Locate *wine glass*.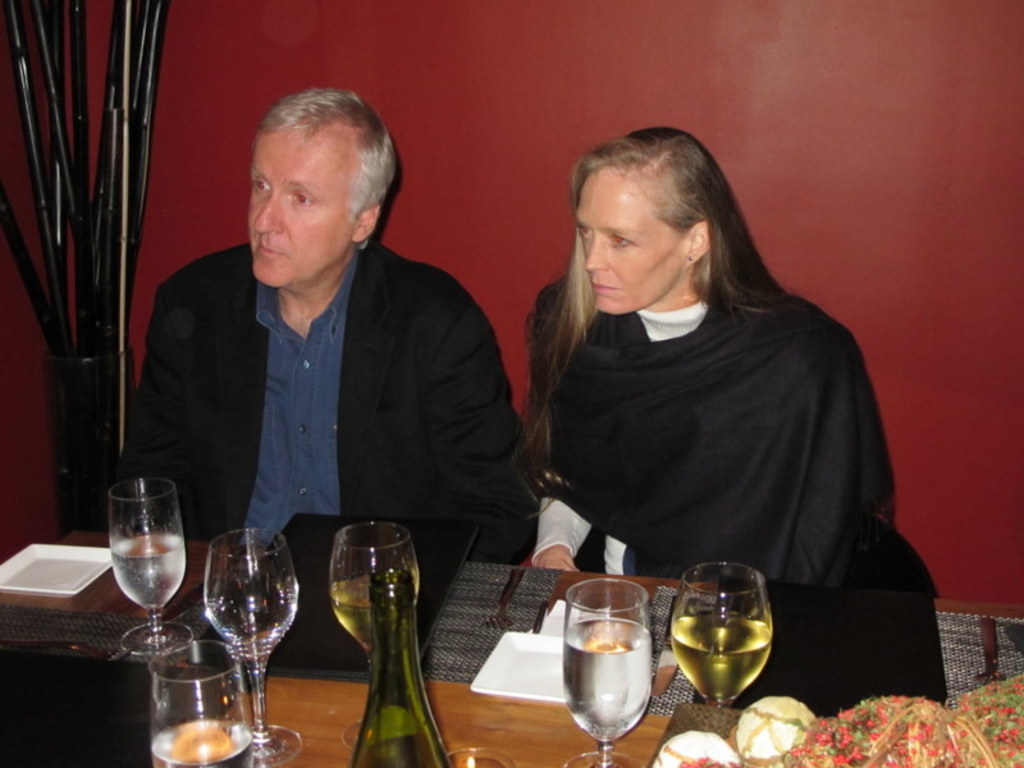
Bounding box: 202,531,302,767.
